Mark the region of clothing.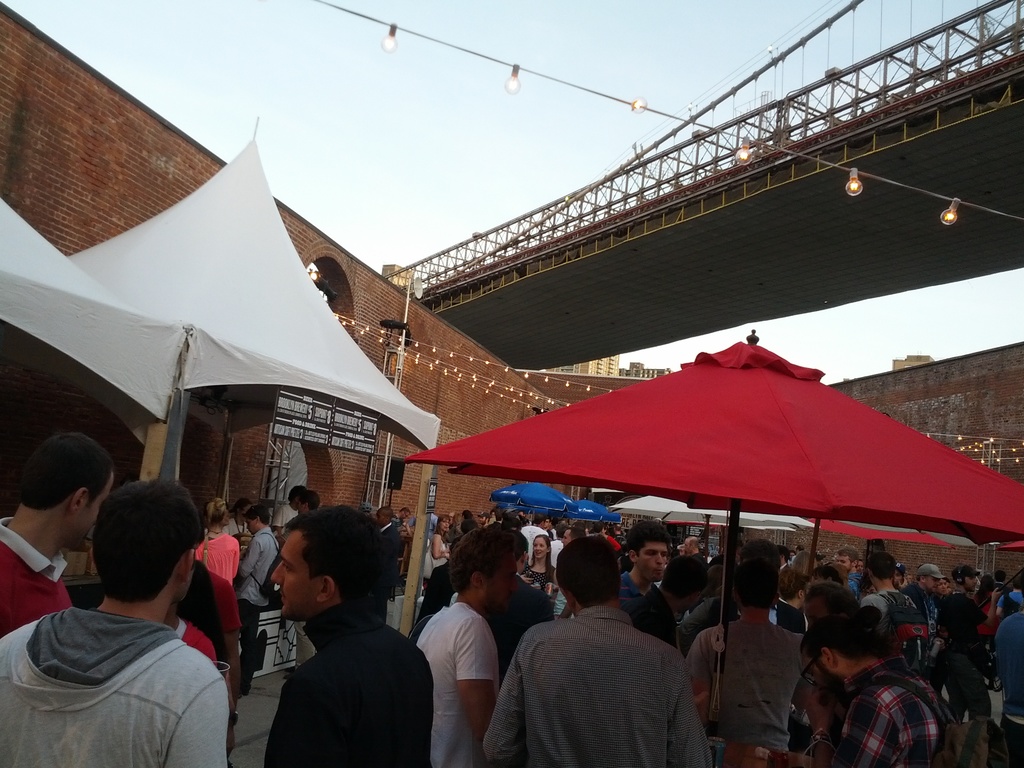
Region: locate(840, 654, 963, 767).
